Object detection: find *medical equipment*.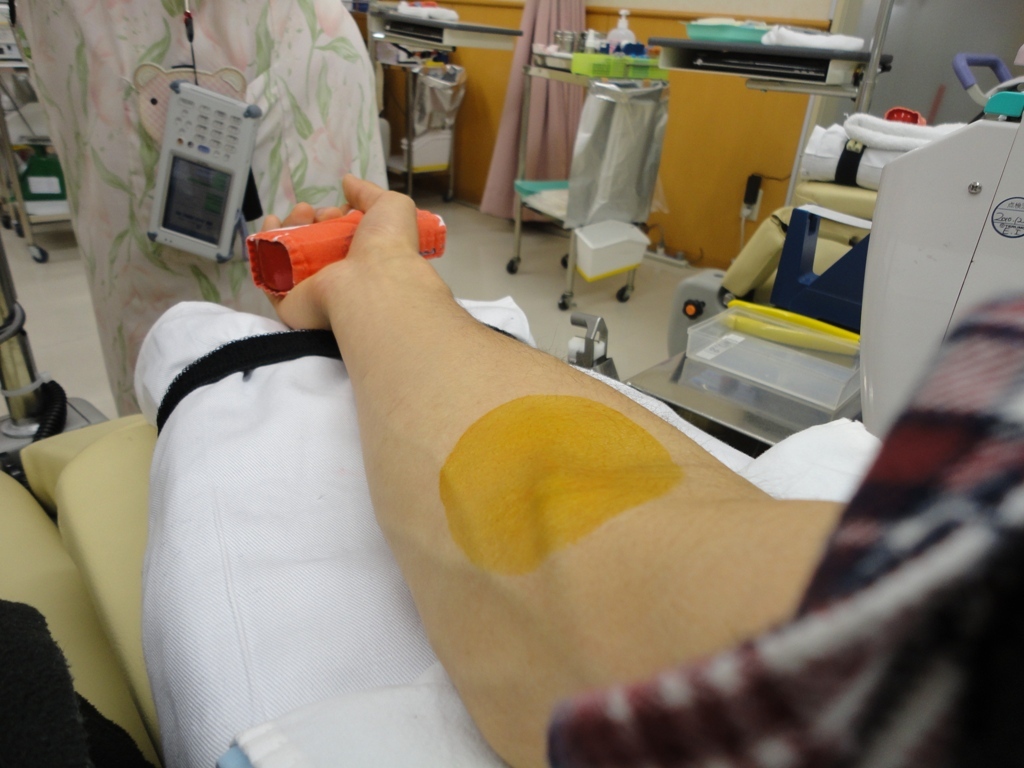
{"x1": 876, "y1": 46, "x2": 1023, "y2": 443}.
